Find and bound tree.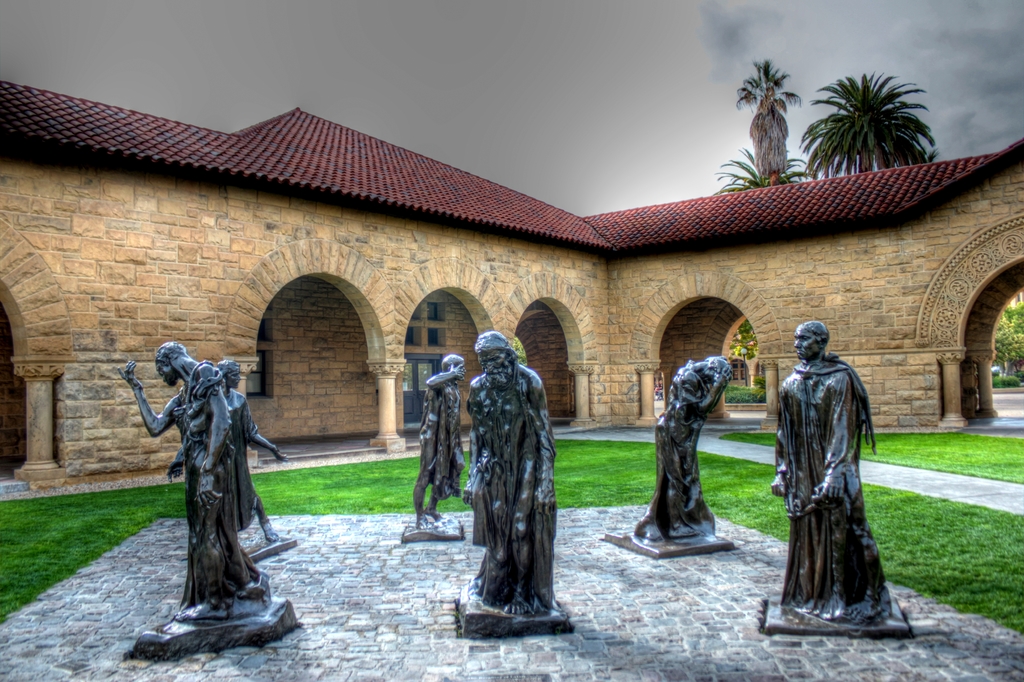
Bound: (984,296,1023,381).
